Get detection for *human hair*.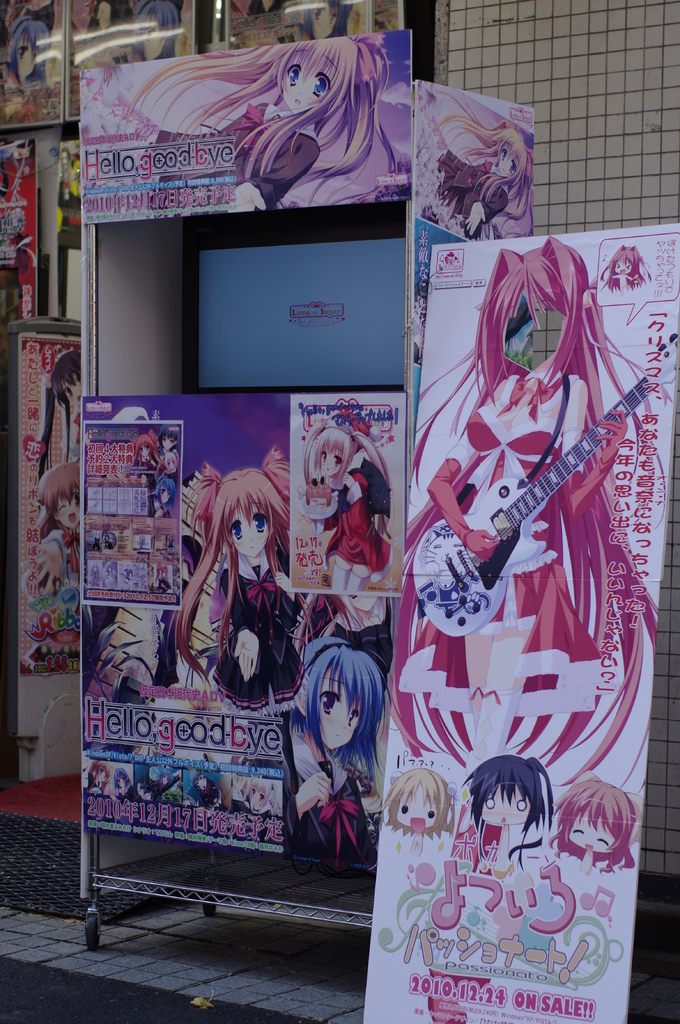
Detection: rect(86, 760, 109, 795).
